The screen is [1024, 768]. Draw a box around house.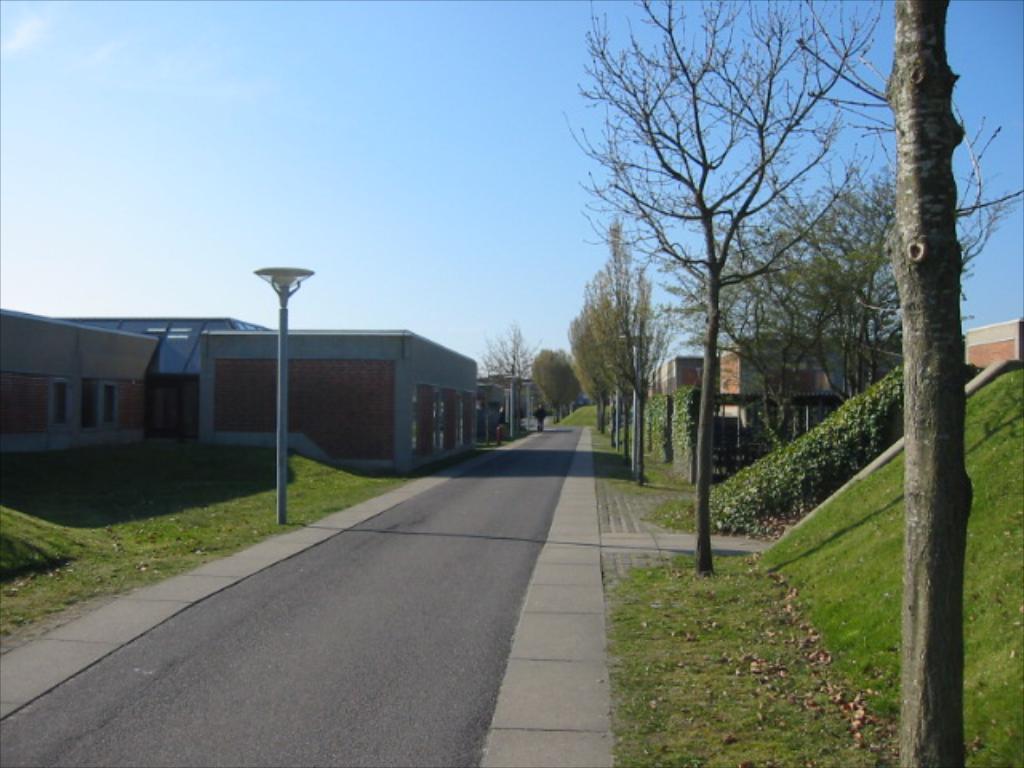
<box>963,298,1022,387</box>.
